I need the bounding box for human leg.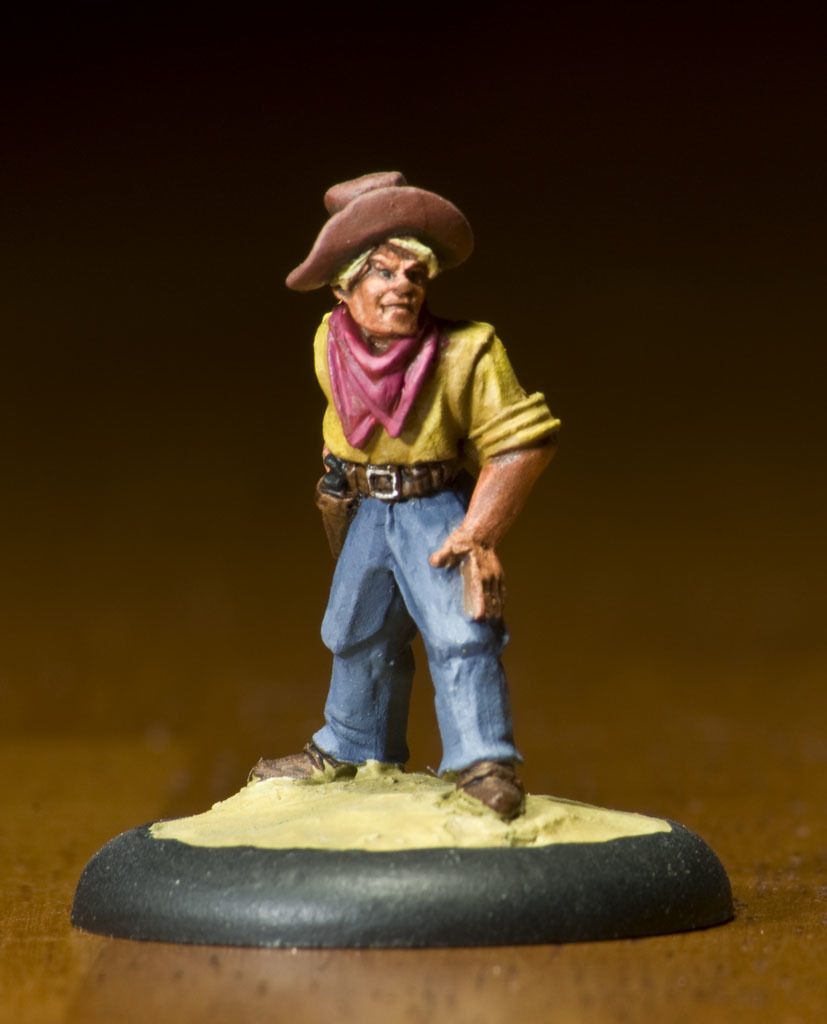
Here it is: 392:470:527:811.
